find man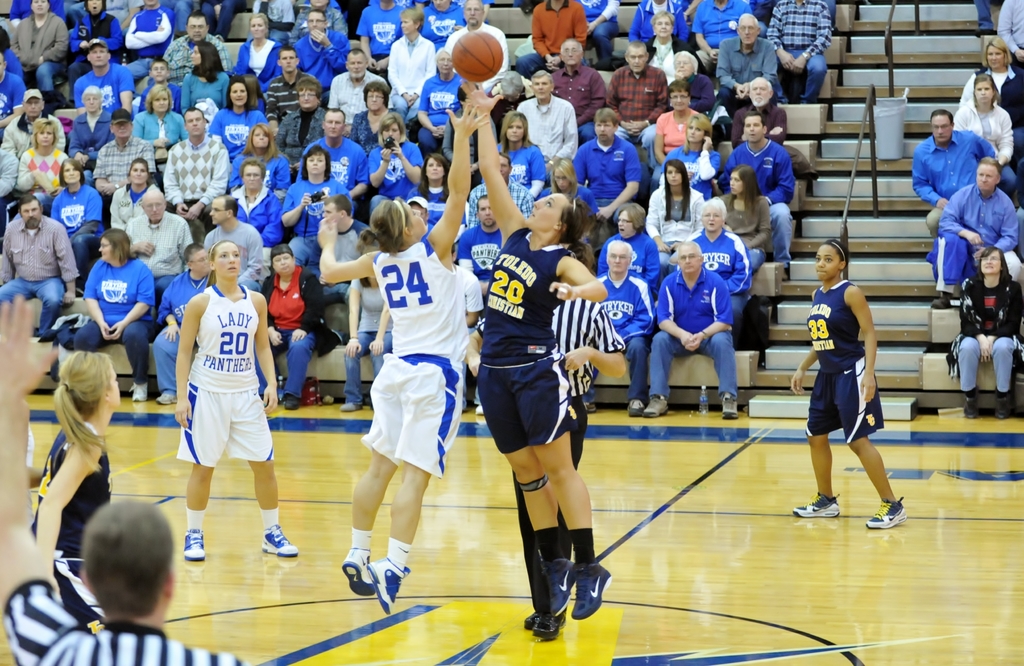
select_region(712, 10, 780, 119)
